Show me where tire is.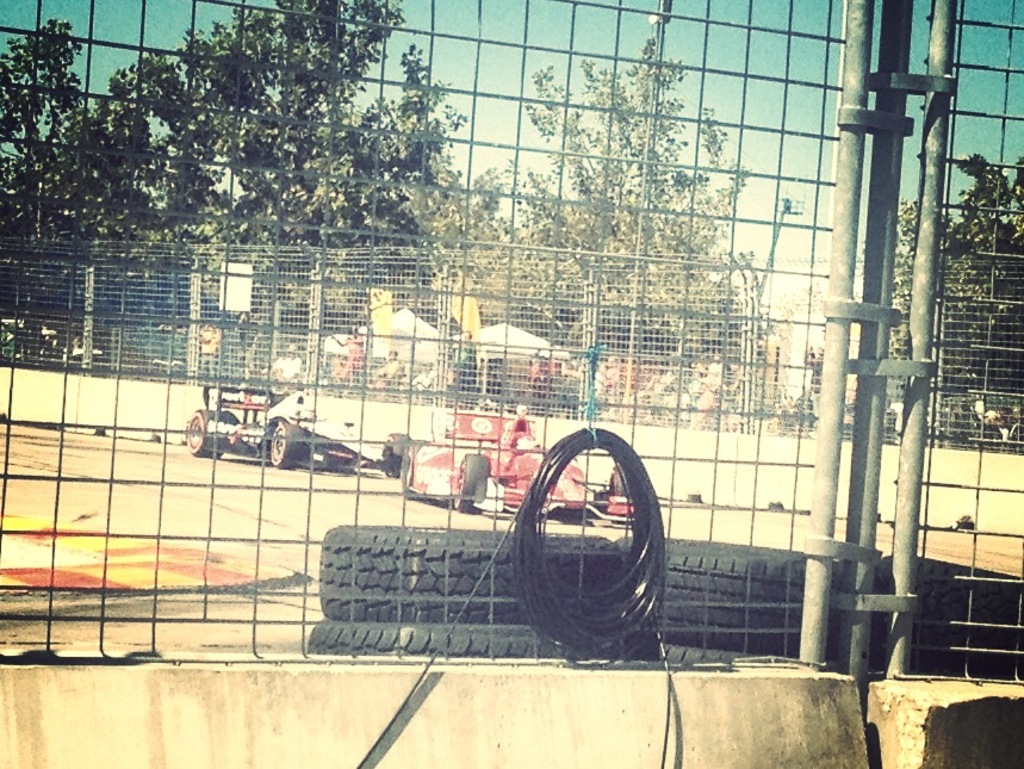
tire is at 659 645 767 665.
